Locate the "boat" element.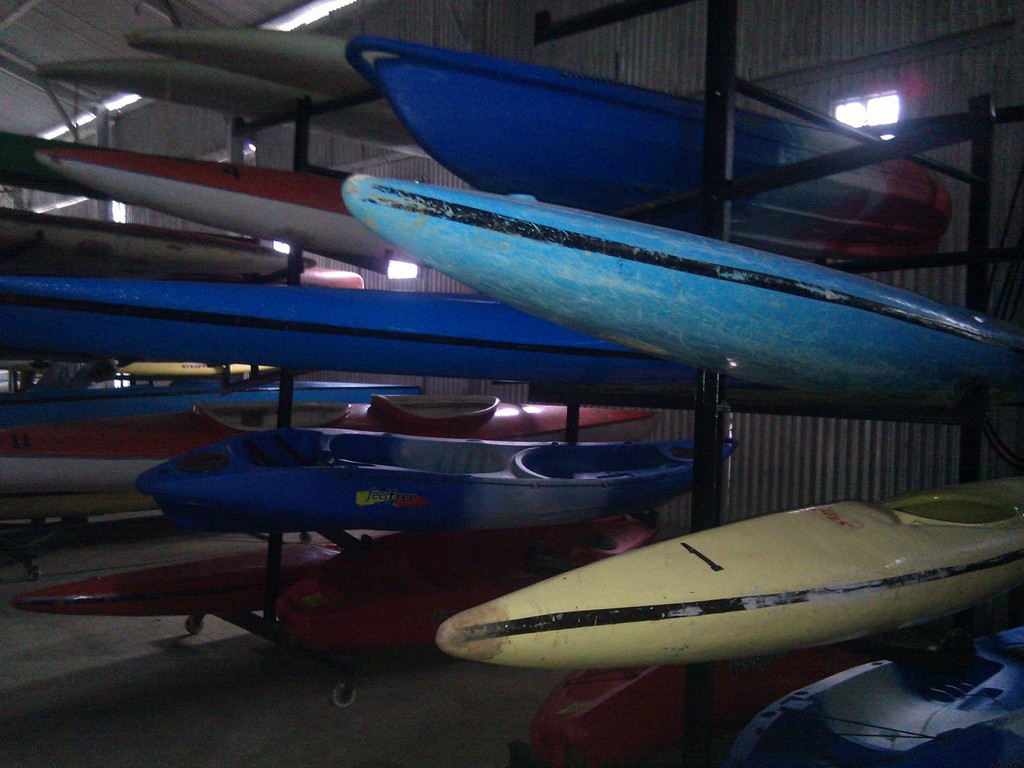
Element bbox: (345, 50, 963, 257).
